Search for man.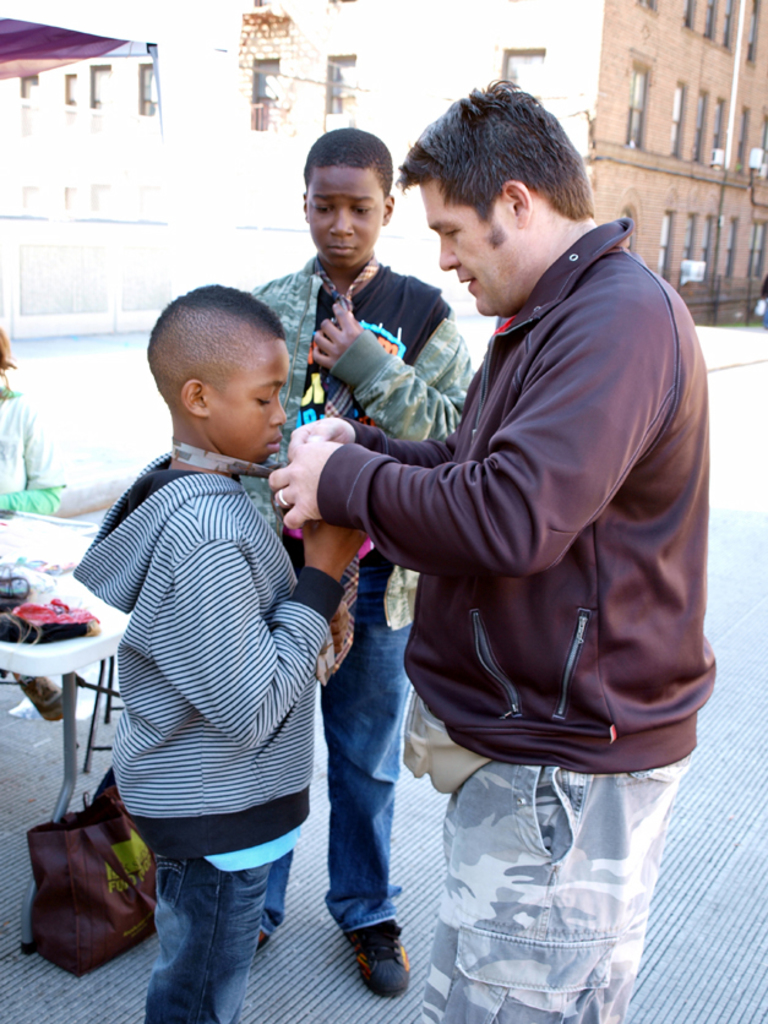
Found at [left=244, top=125, right=473, bottom=1004].
